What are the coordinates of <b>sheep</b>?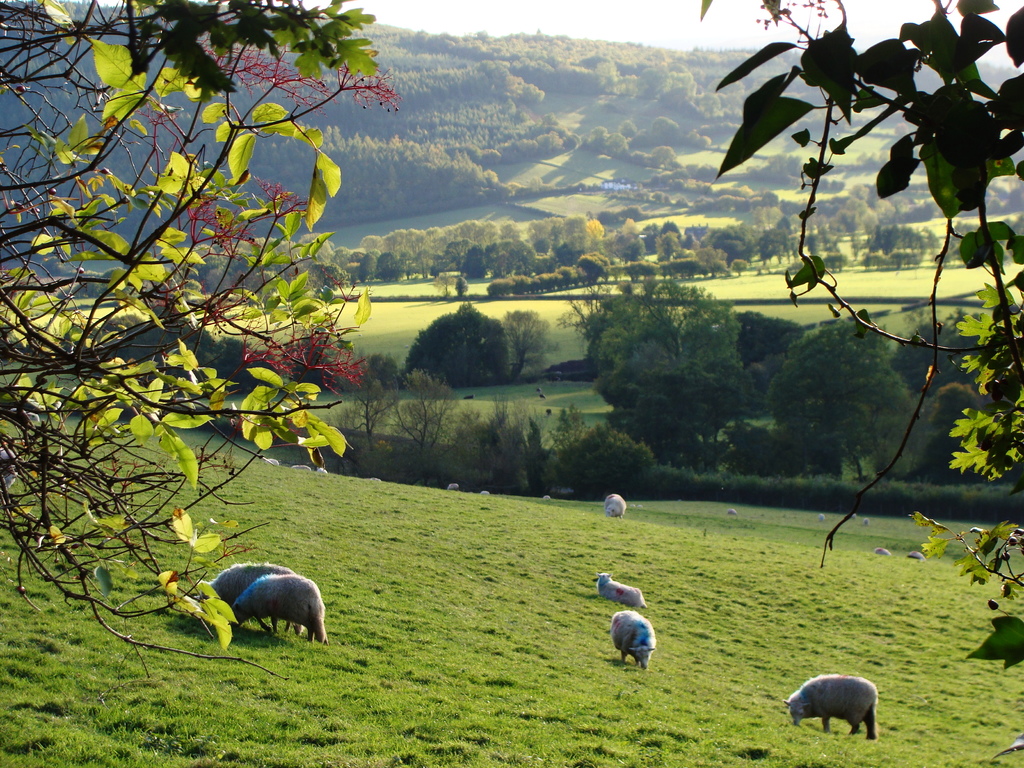
locate(785, 676, 875, 736).
